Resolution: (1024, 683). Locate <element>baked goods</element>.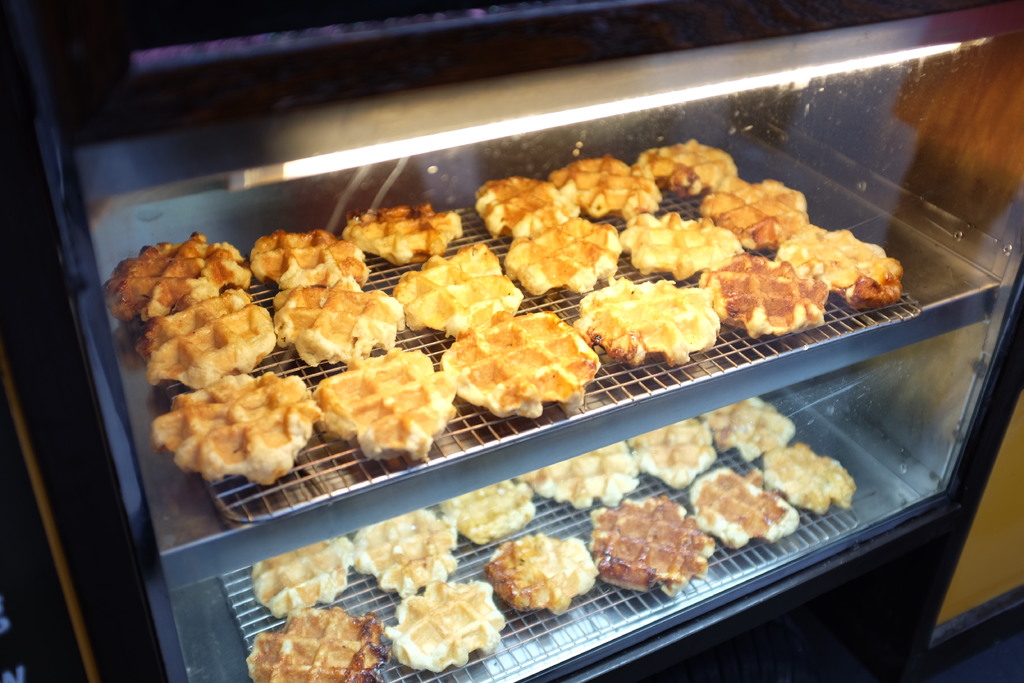
locate(99, 231, 253, 322).
